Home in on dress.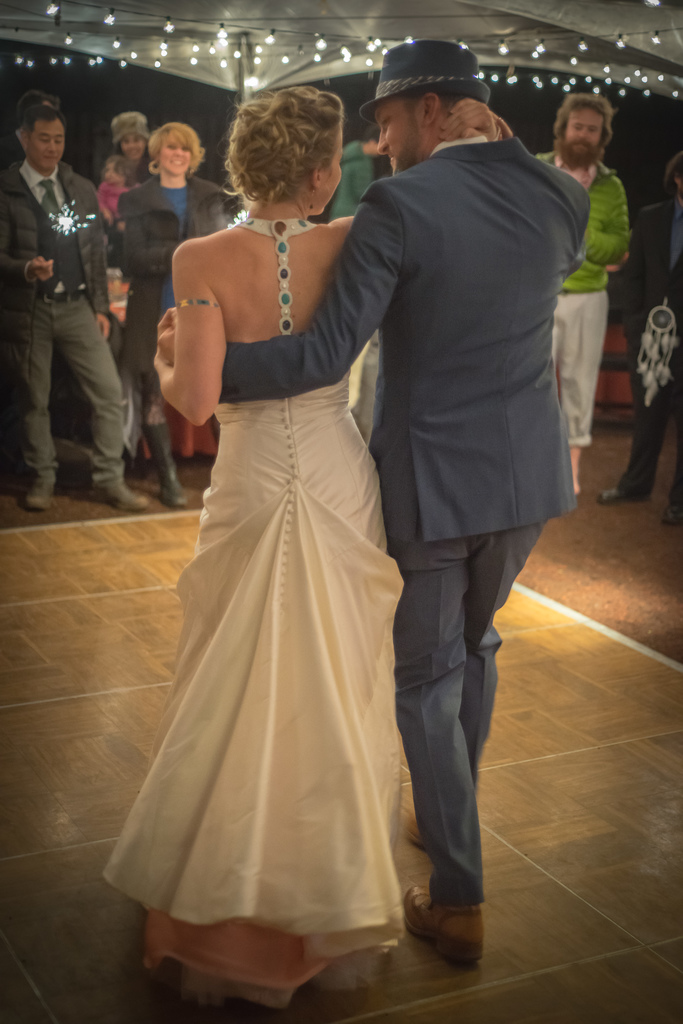
Homed in at Rect(159, 184, 187, 312).
